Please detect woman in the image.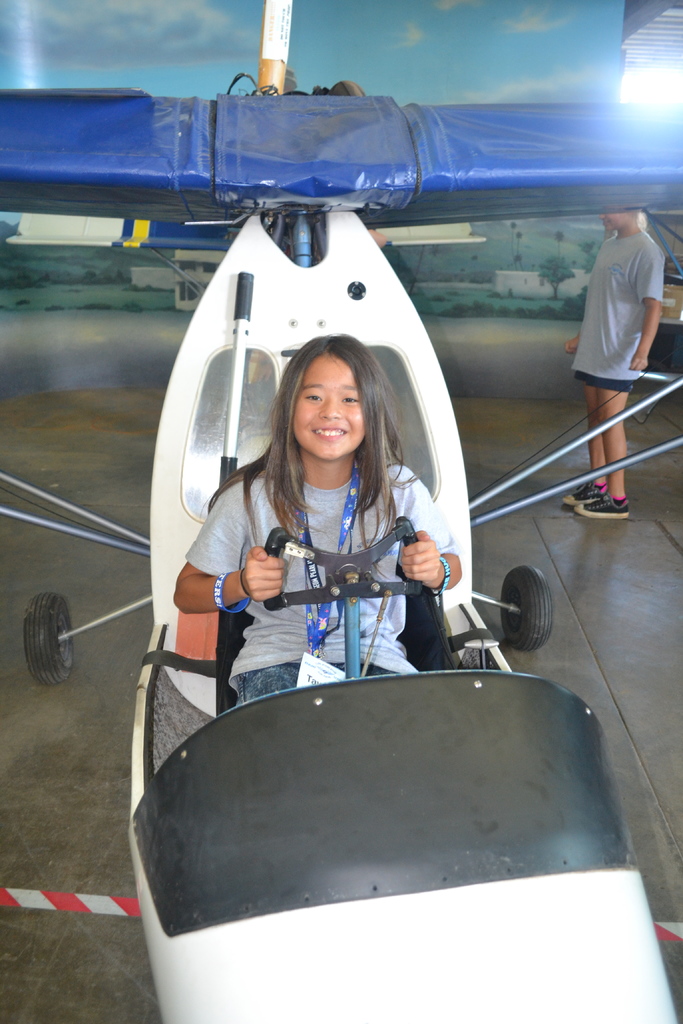
x1=563, y1=181, x2=671, y2=502.
